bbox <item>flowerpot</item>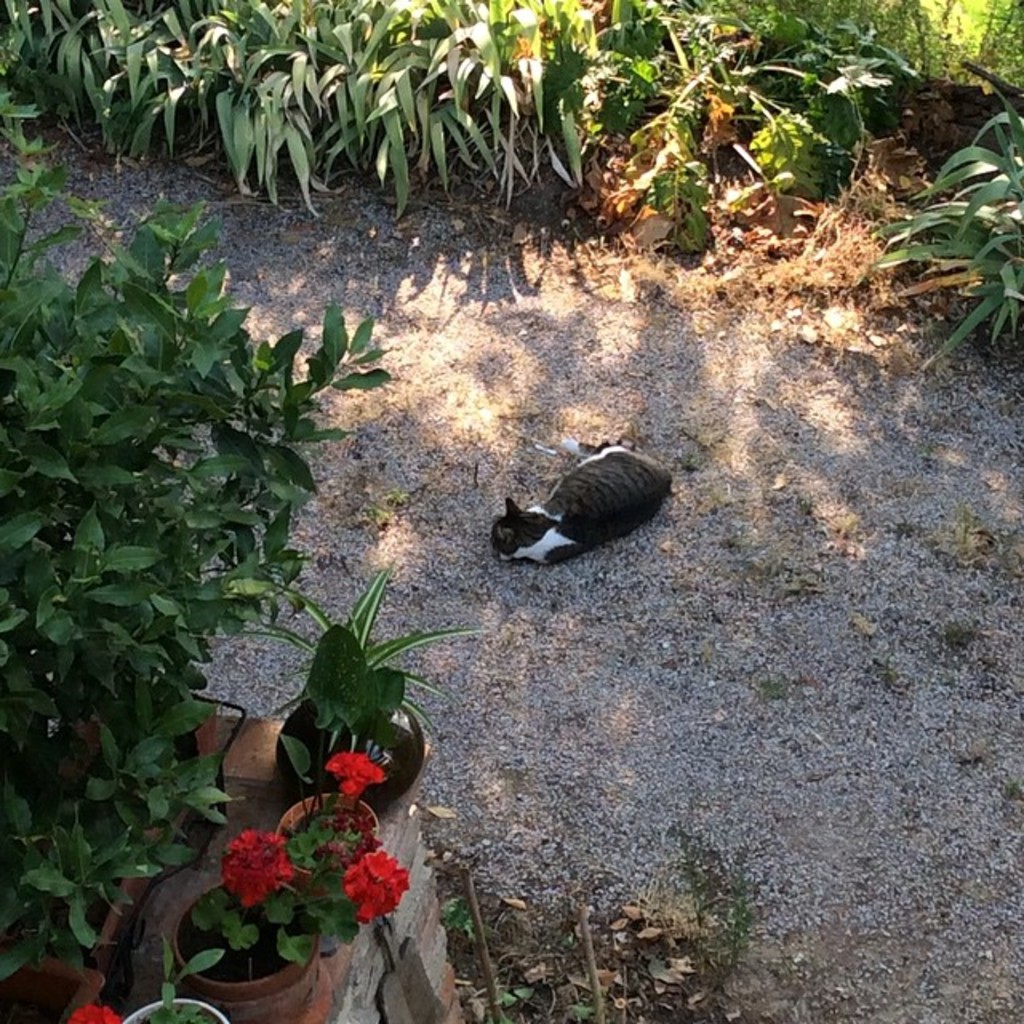
pyautogui.locateOnScreen(106, 685, 224, 773)
